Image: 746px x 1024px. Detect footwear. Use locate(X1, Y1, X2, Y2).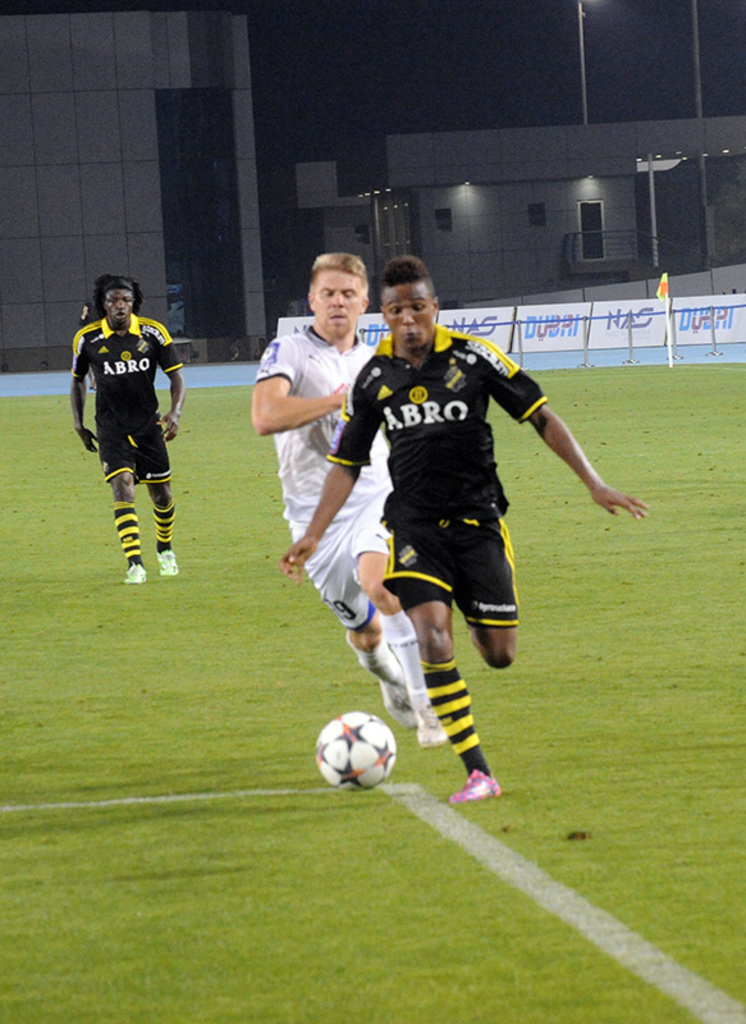
locate(120, 562, 147, 582).
